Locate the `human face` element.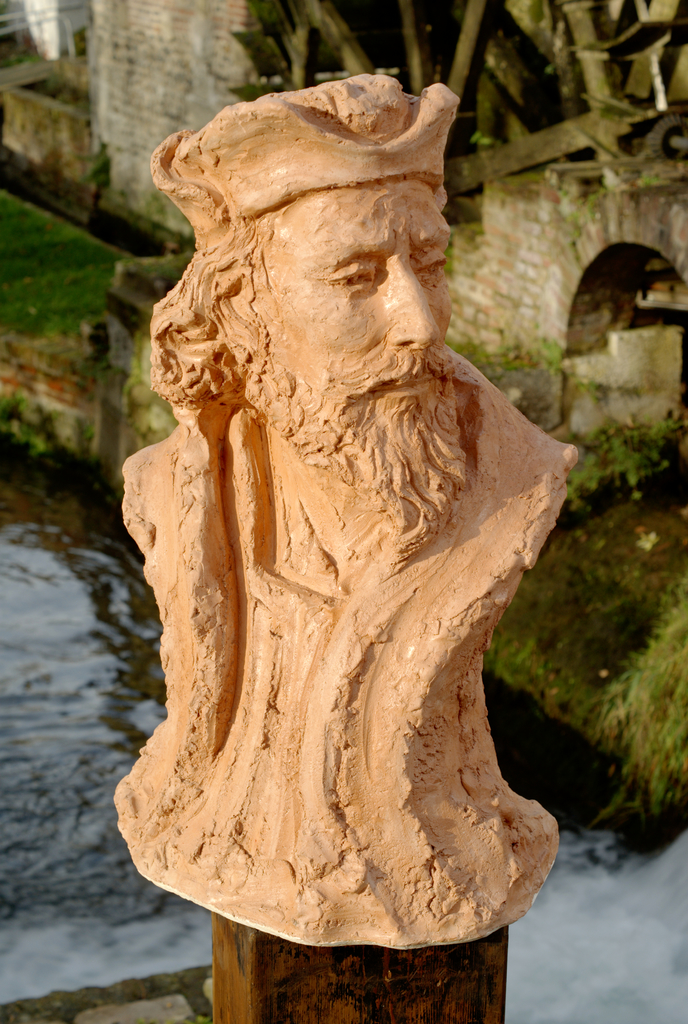
Element bbox: bbox(245, 184, 452, 436).
